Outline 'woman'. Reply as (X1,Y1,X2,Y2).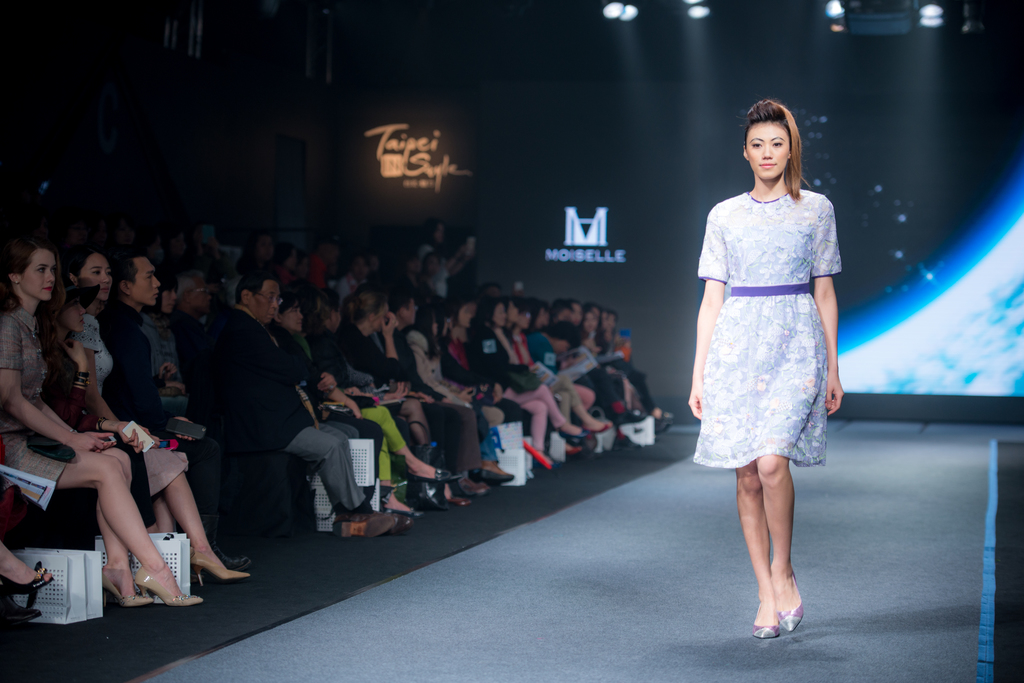
(0,233,202,608).
